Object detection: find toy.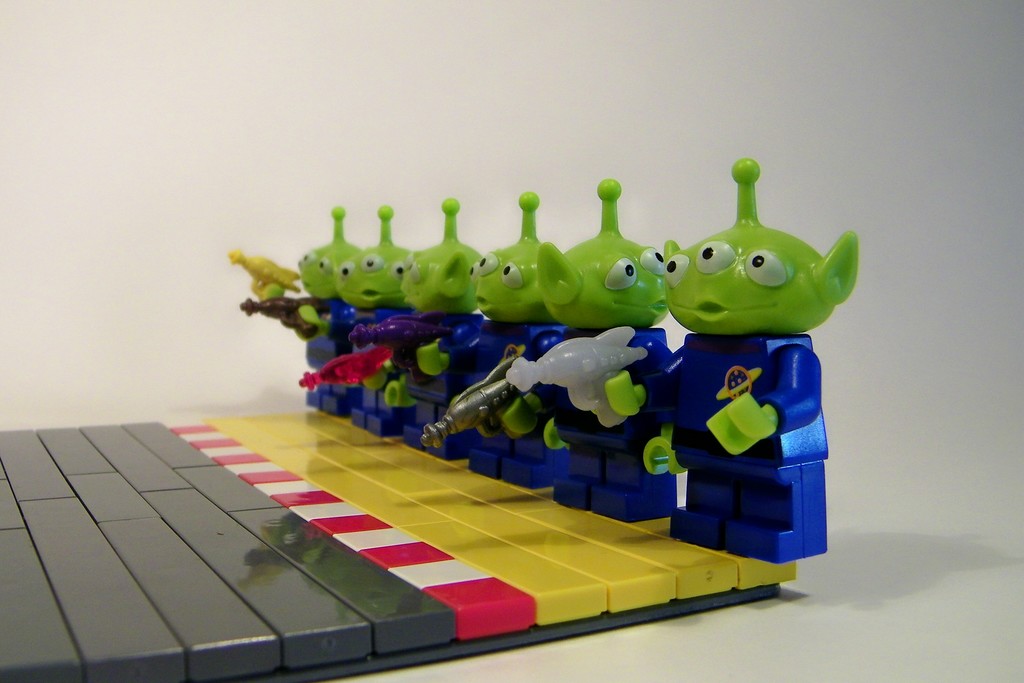
bbox=[426, 179, 568, 461].
